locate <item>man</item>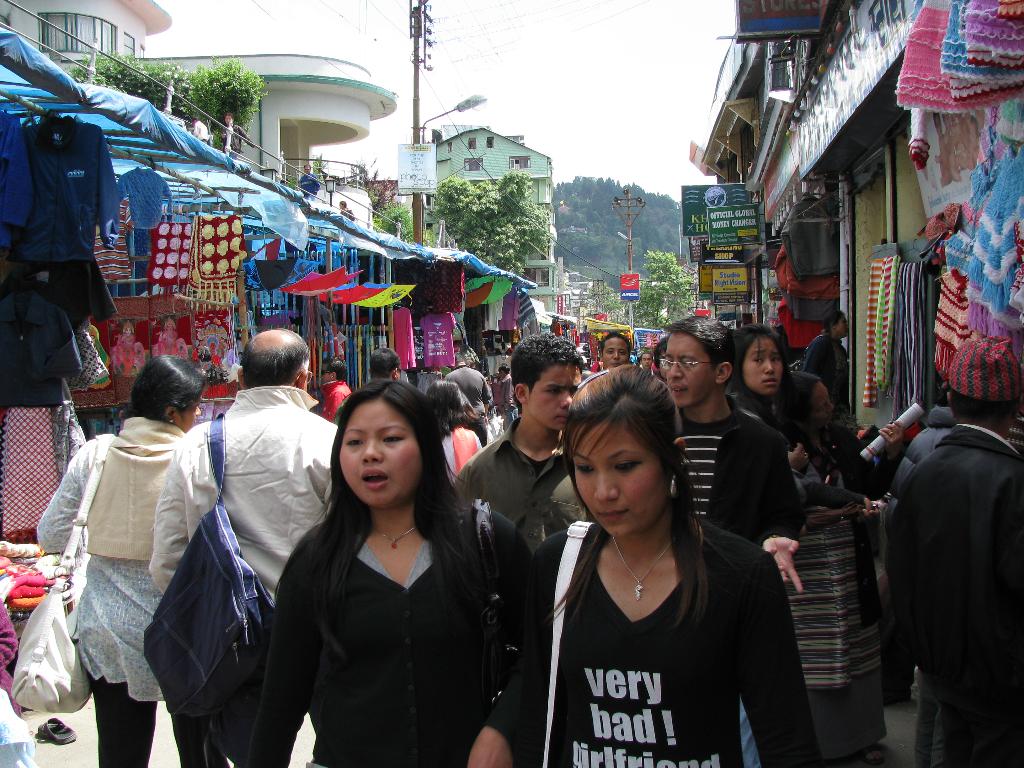
rect(444, 351, 493, 449)
